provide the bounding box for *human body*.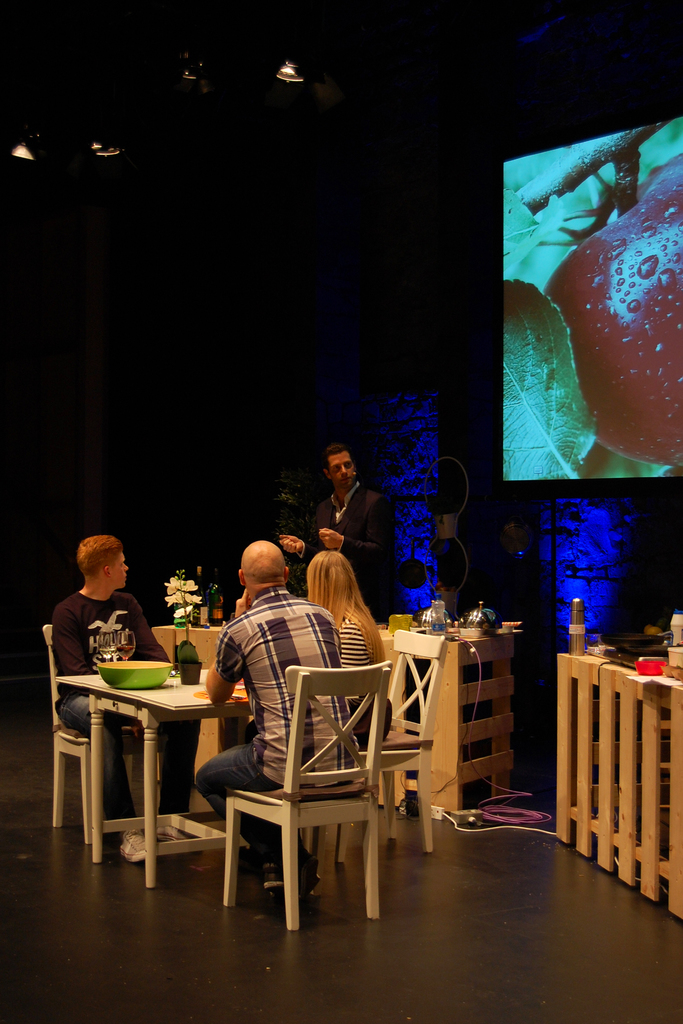
(x1=302, y1=536, x2=390, y2=757).
